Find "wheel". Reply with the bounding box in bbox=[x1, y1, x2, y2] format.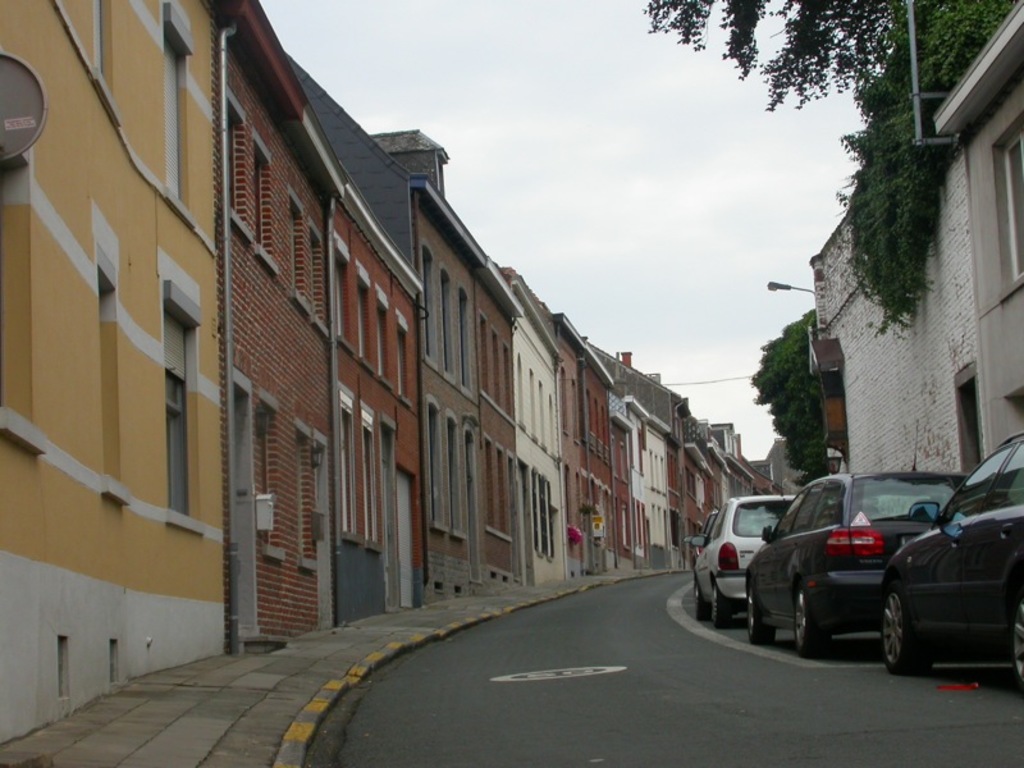
bbox=[689, 561, 707, 622].
